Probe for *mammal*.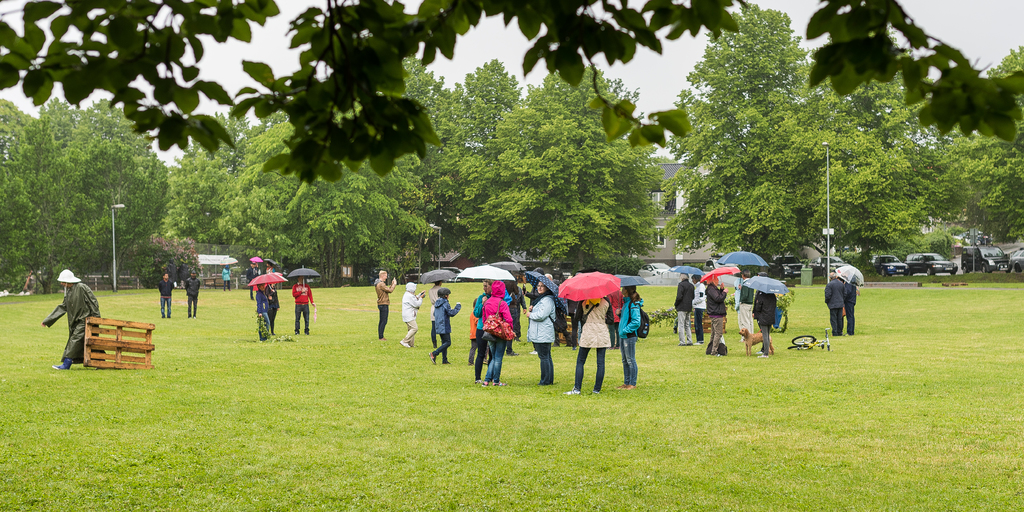
Probe result: crop(847, 280, 861, 338).
